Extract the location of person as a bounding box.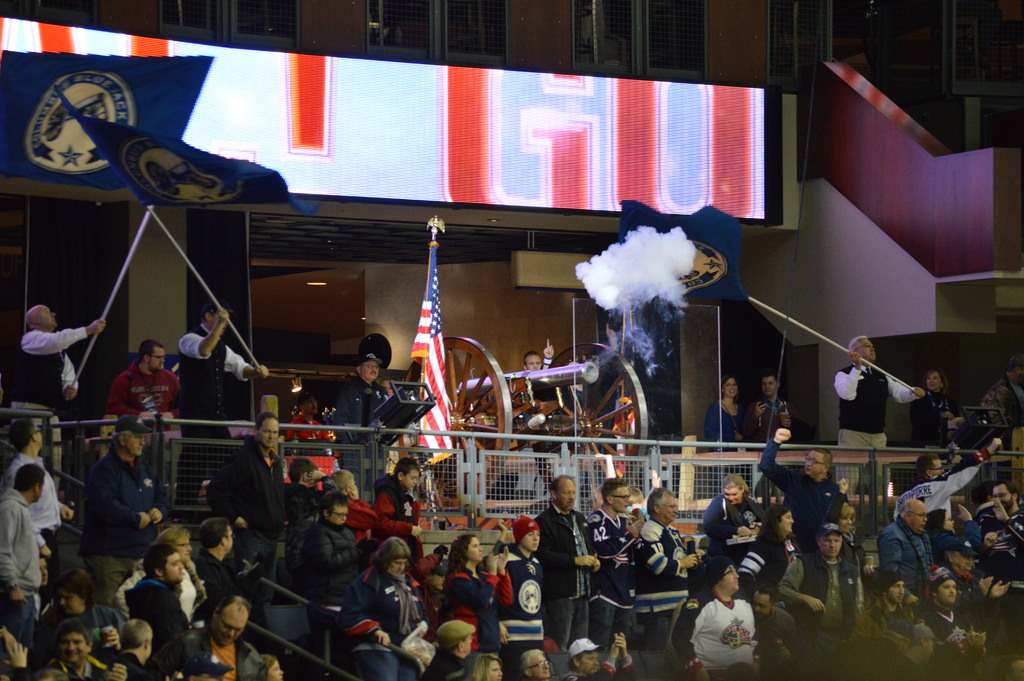
pyautogui.locateOnScreen(100, 340, 161, 459).
